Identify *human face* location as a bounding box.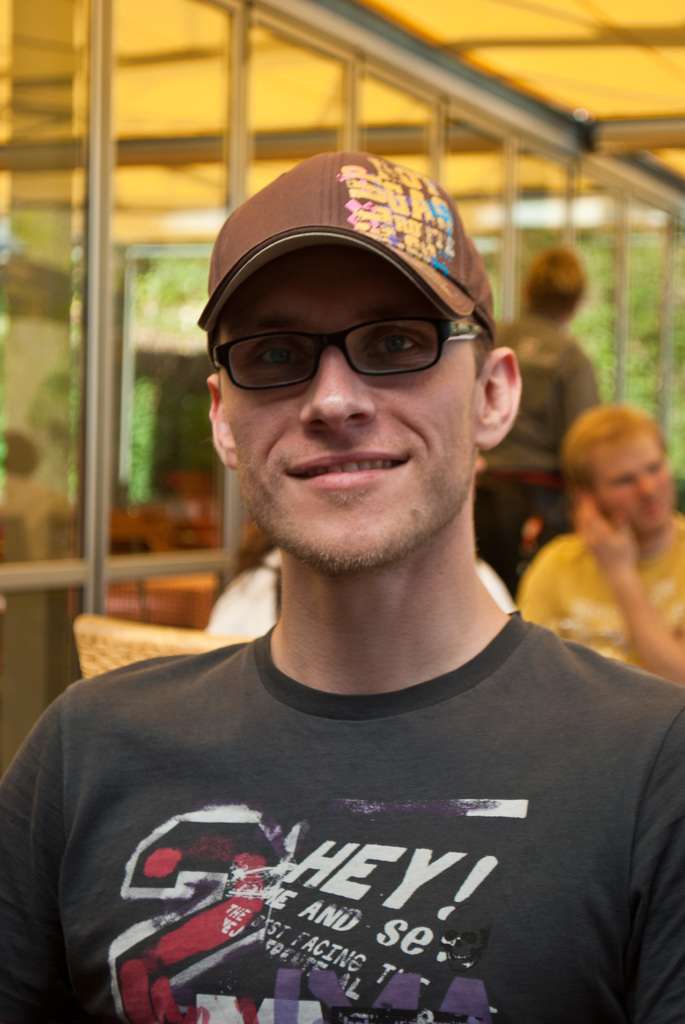
226 246 485 570.
